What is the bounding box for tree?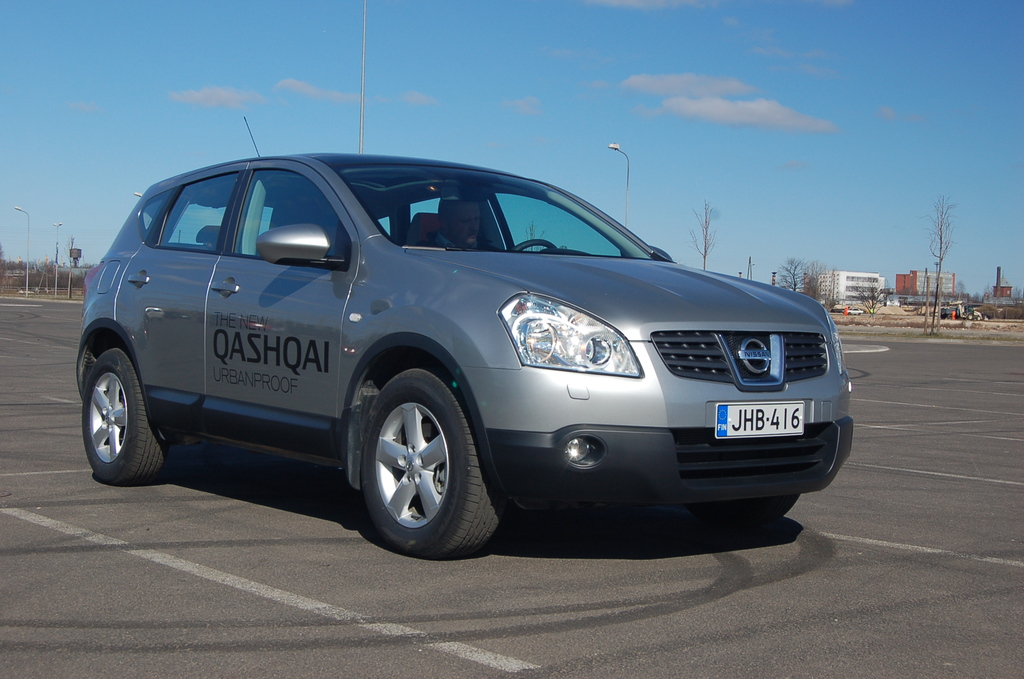
BBox(922, 193, 959, 338).
